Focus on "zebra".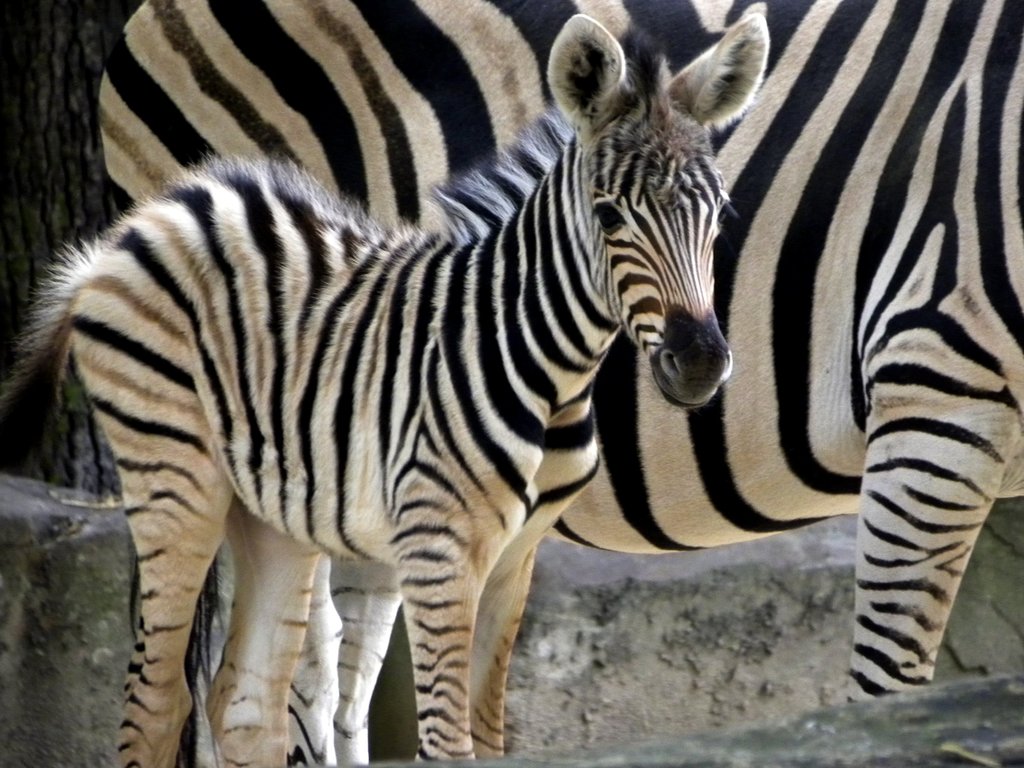
Focused at x1=0 y1=11 x2=768 y2=767.
